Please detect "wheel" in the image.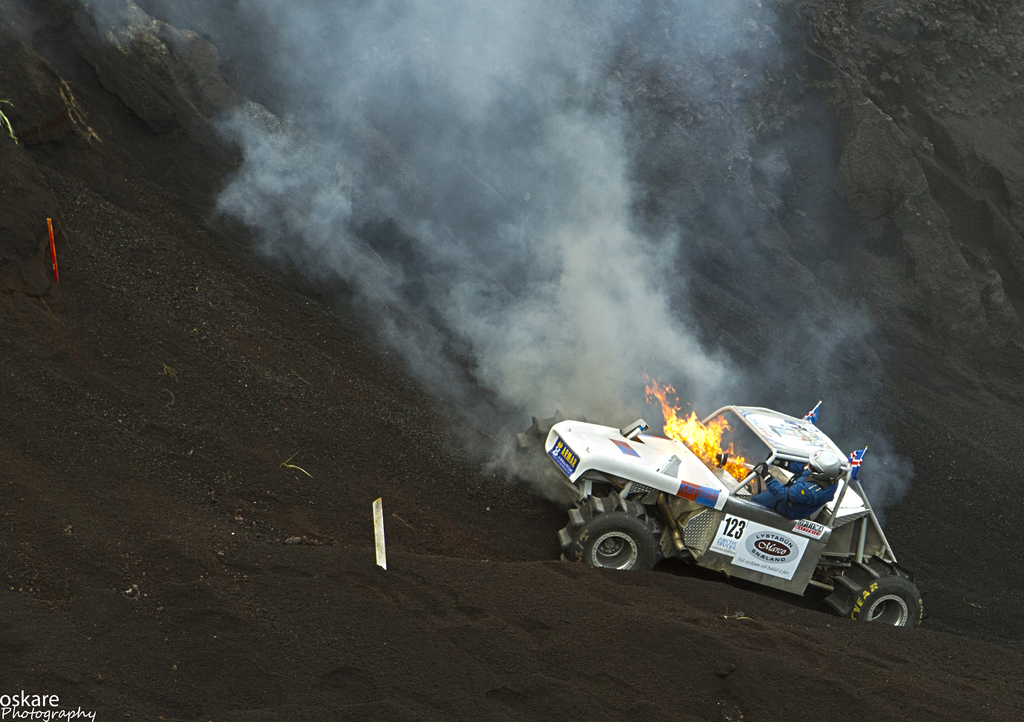
region(850, 575, 927, 629).
